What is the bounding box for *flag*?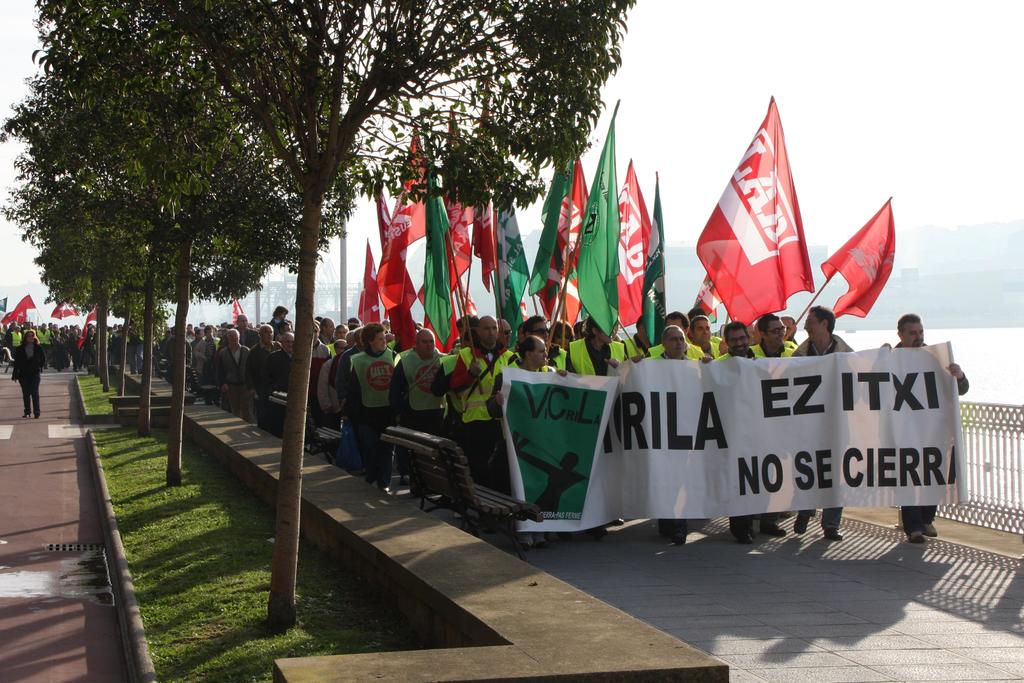
x1=72, y1=323, x2=90, y2=353.
